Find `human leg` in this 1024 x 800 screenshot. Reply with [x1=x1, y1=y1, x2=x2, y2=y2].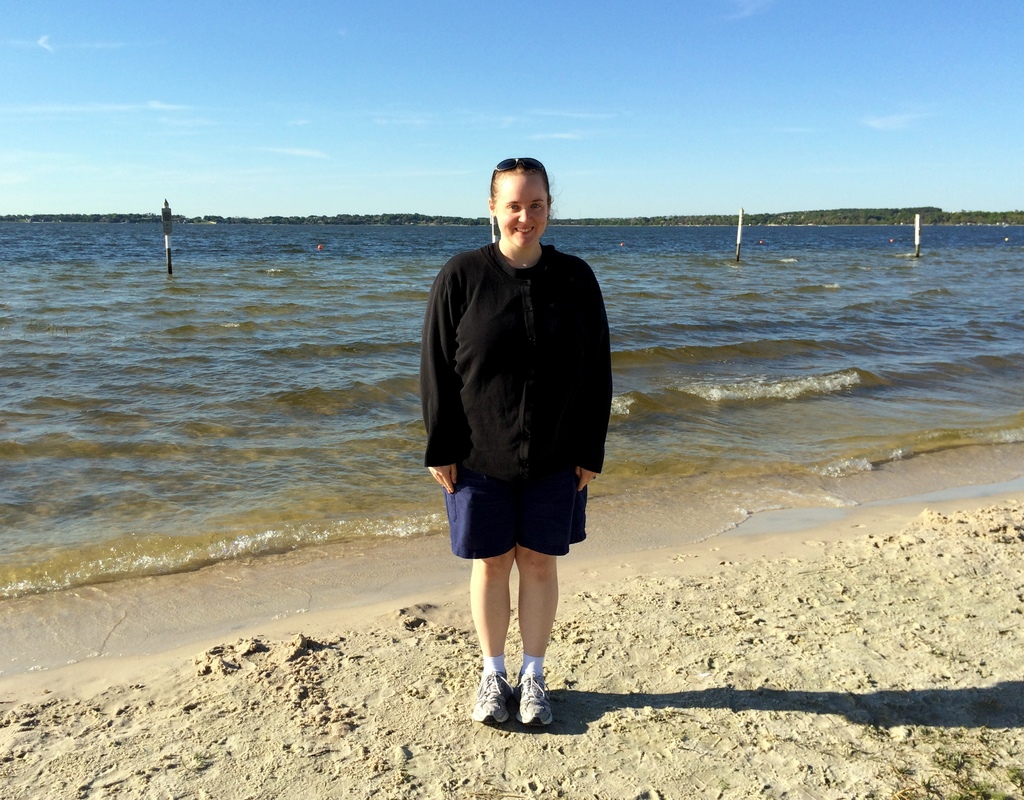
[x1=474, y1=543, x2=517, y2=717].
